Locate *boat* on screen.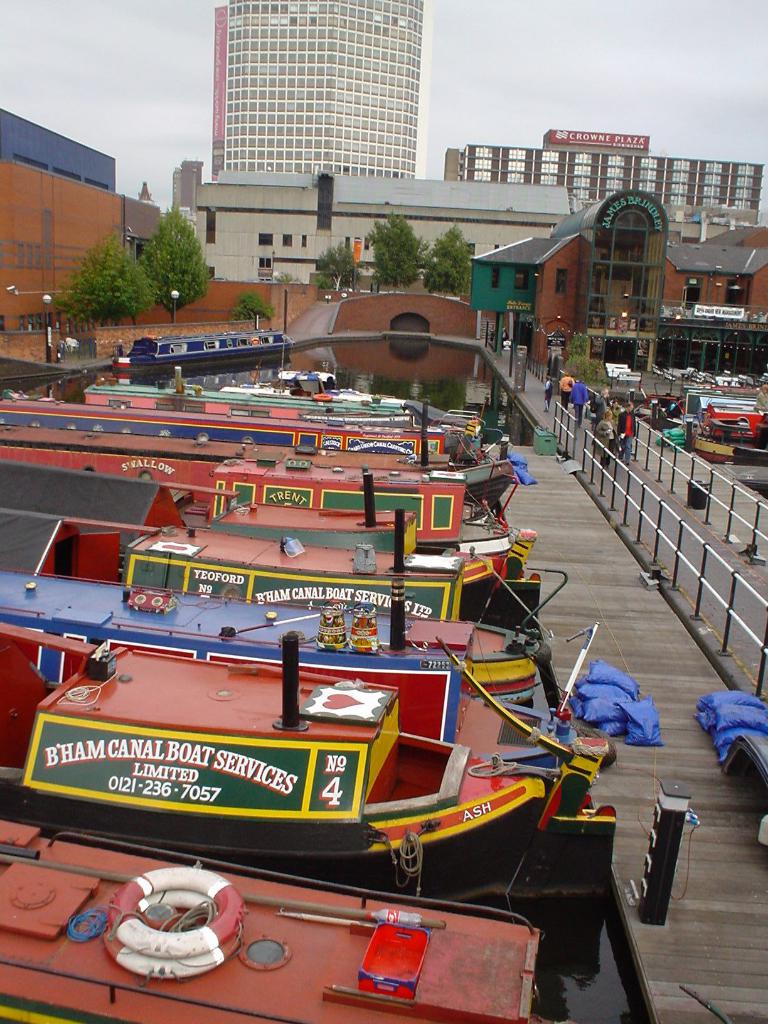
On screen at bbox(0, 552, 559, 754).
